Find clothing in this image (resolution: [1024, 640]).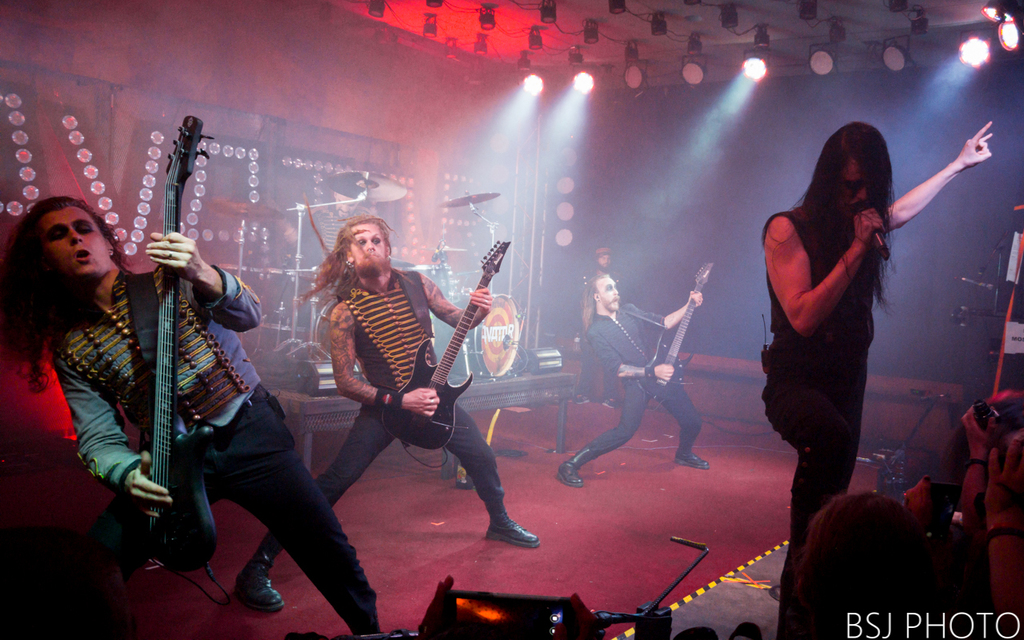
<region>262, 262, 509, 560</region>.
